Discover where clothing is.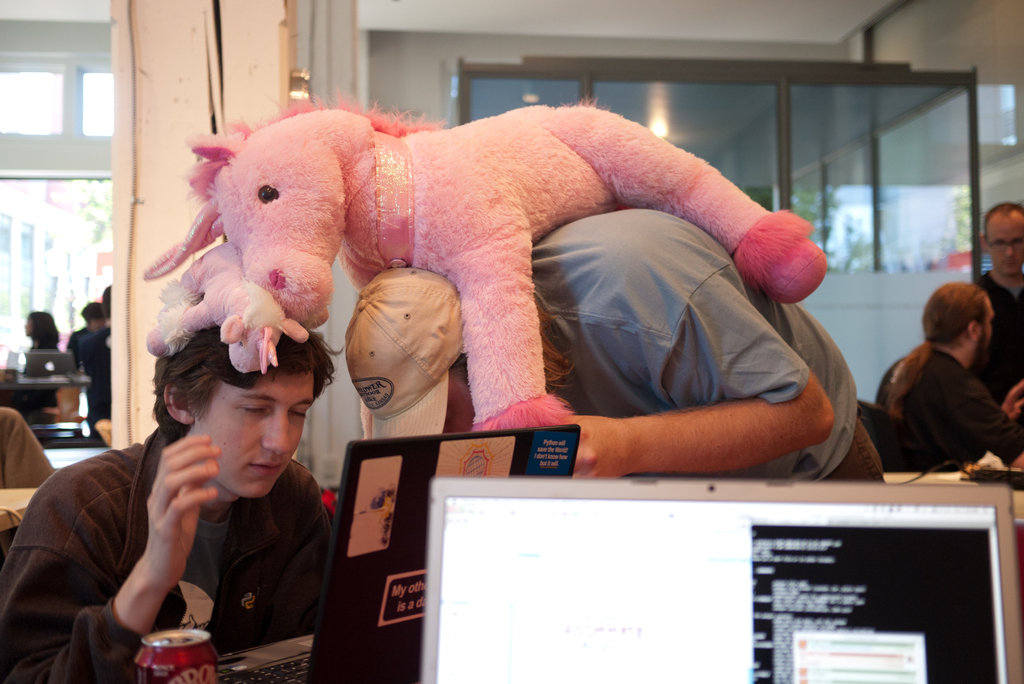
Discovered at [67, 326, 92, 366].
